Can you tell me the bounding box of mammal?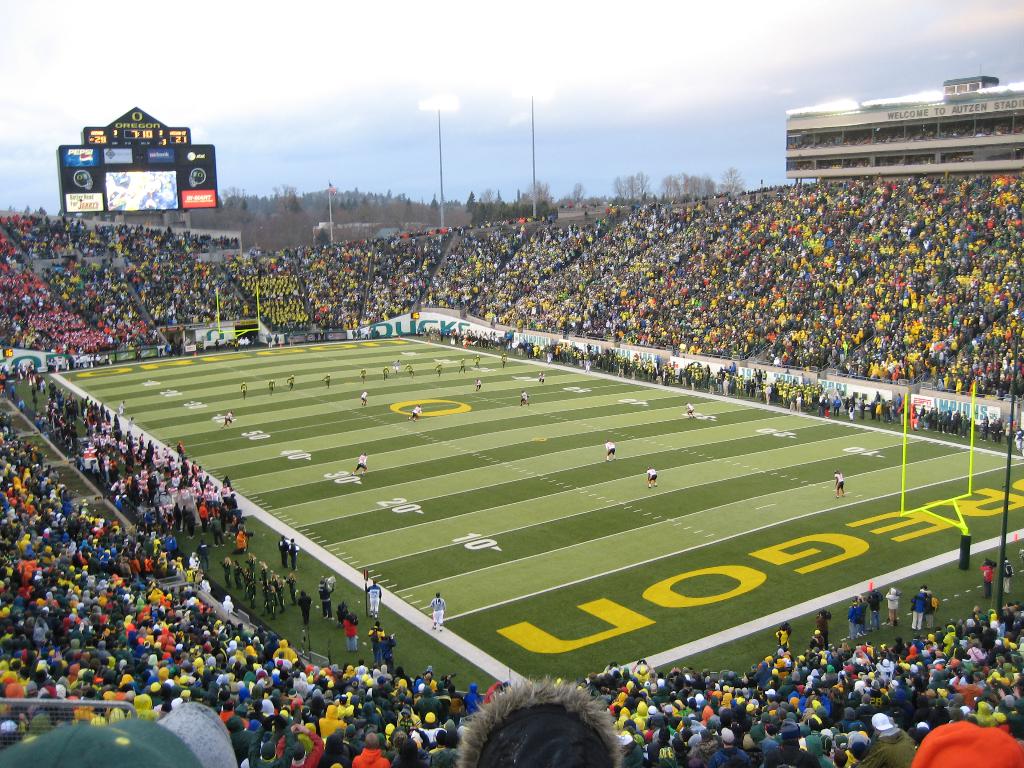
348,452,366,476.
